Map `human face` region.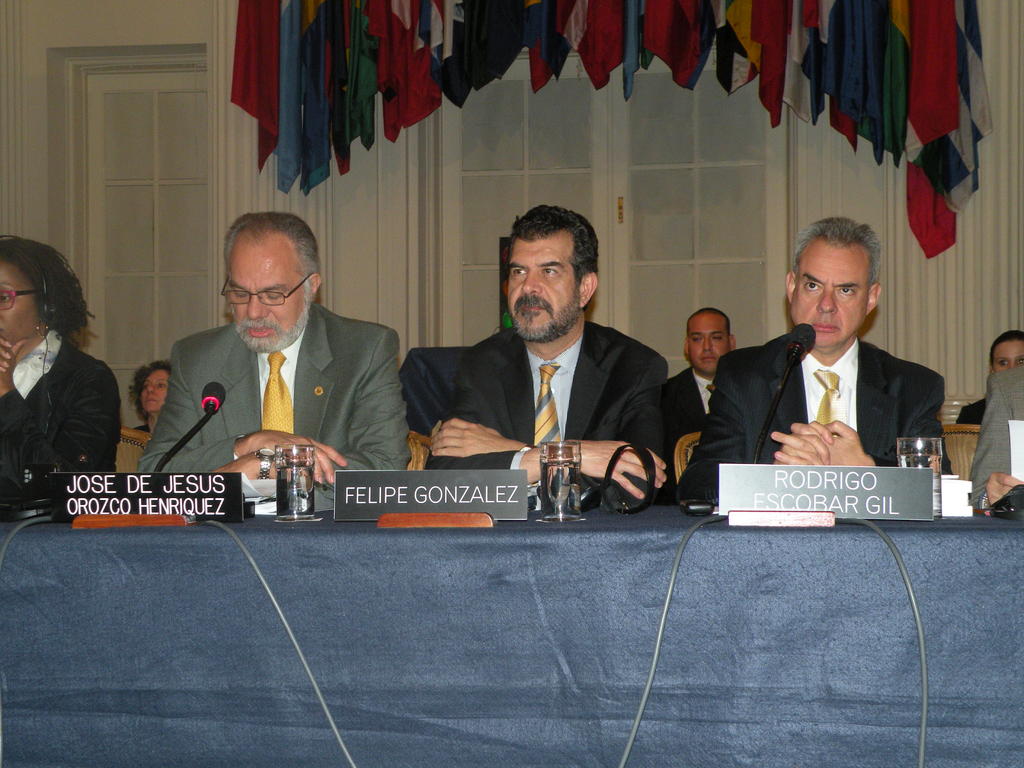
Mapped to detection(225, 236, 308, 355).
